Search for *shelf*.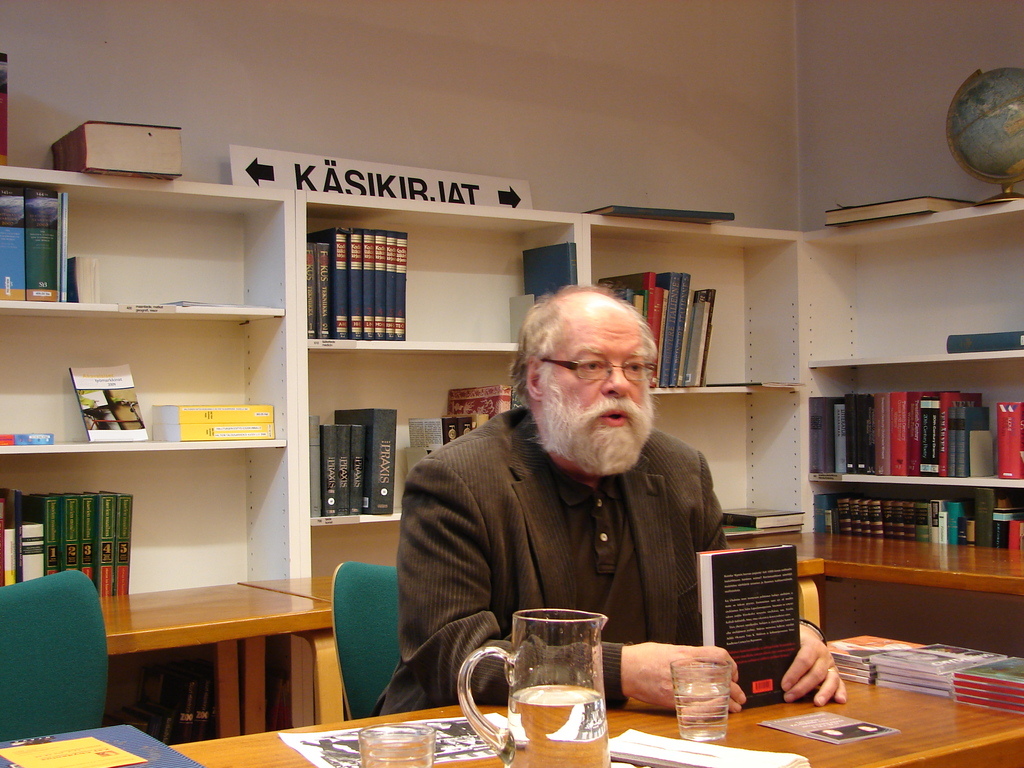
Found at 803/198/1023/371.
